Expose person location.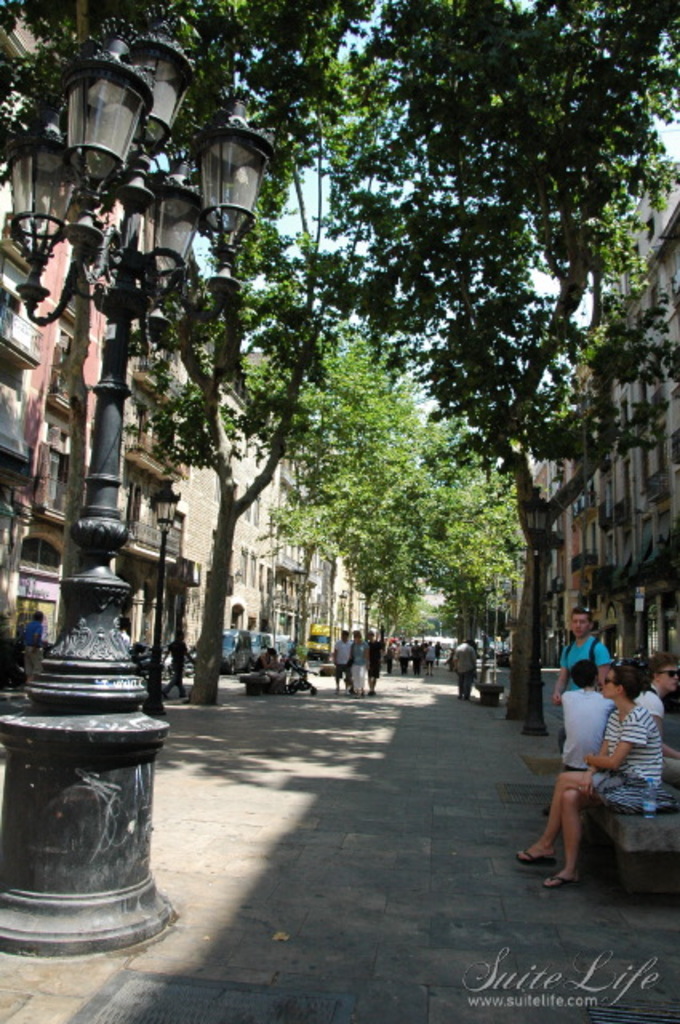
Exposed at [left=371, top=635, right=382, bottom=691].
